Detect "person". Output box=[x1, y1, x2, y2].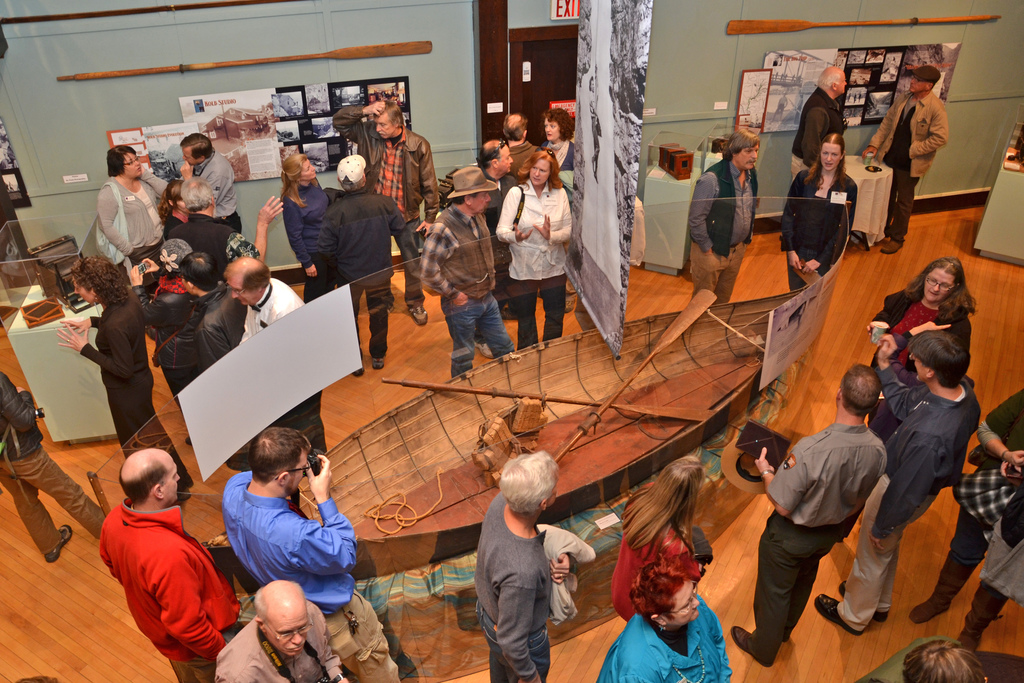
box=[780, 130, 856, 290].
